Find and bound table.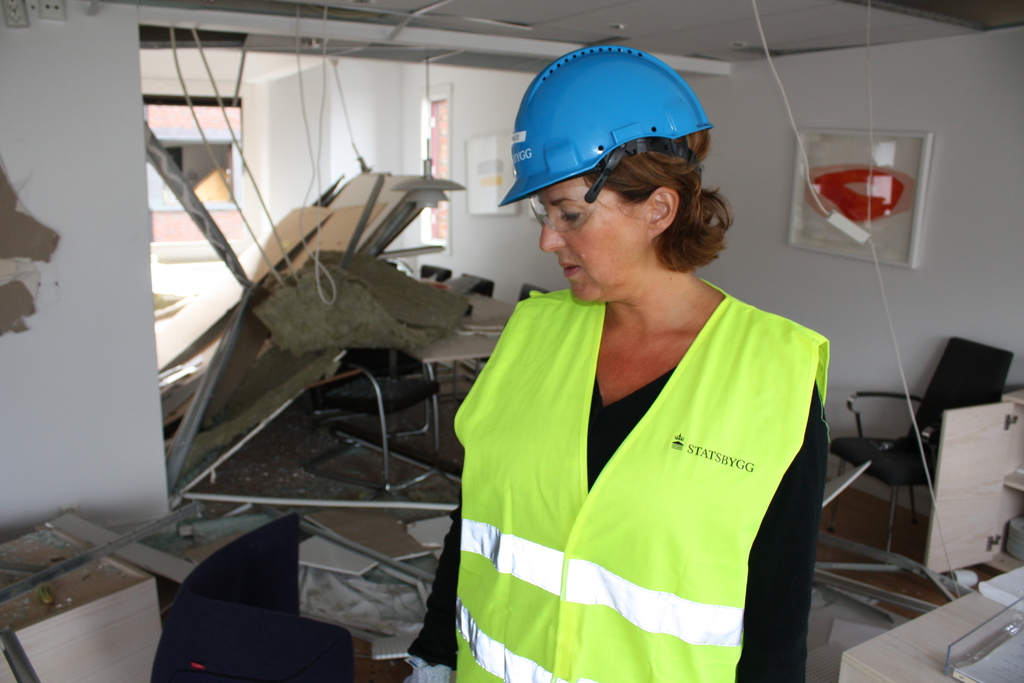
Bound: (x1=923, y1=395, x2=1023, y2=578).
